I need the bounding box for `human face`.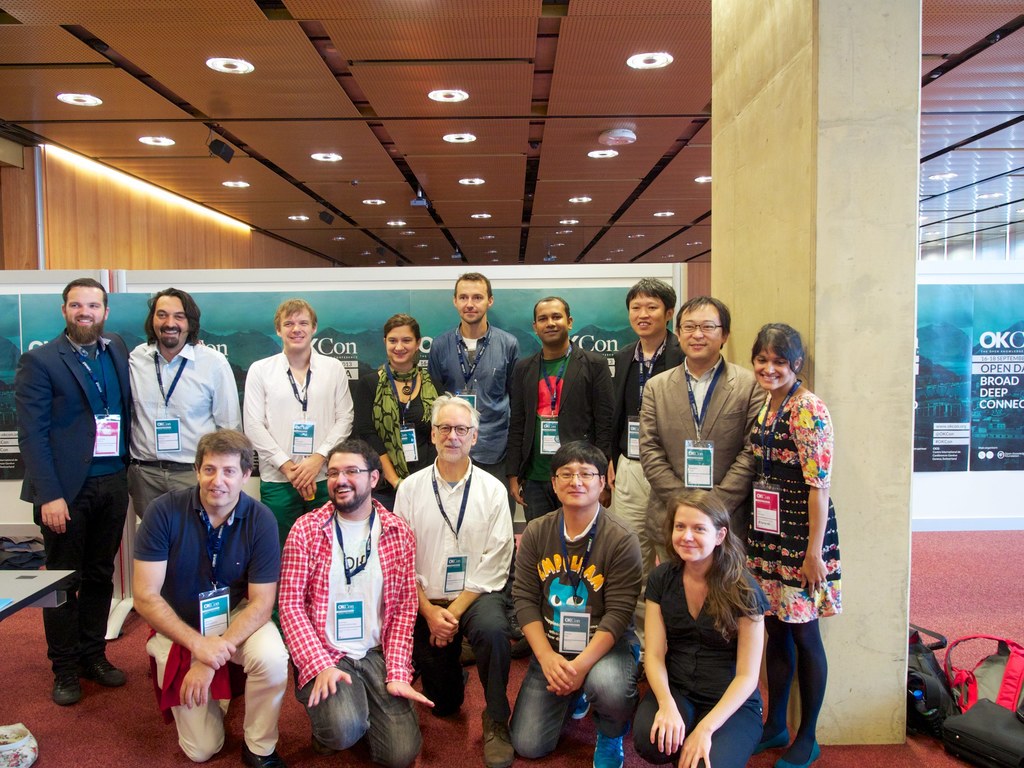
Here it is: 282,309,312,351.
